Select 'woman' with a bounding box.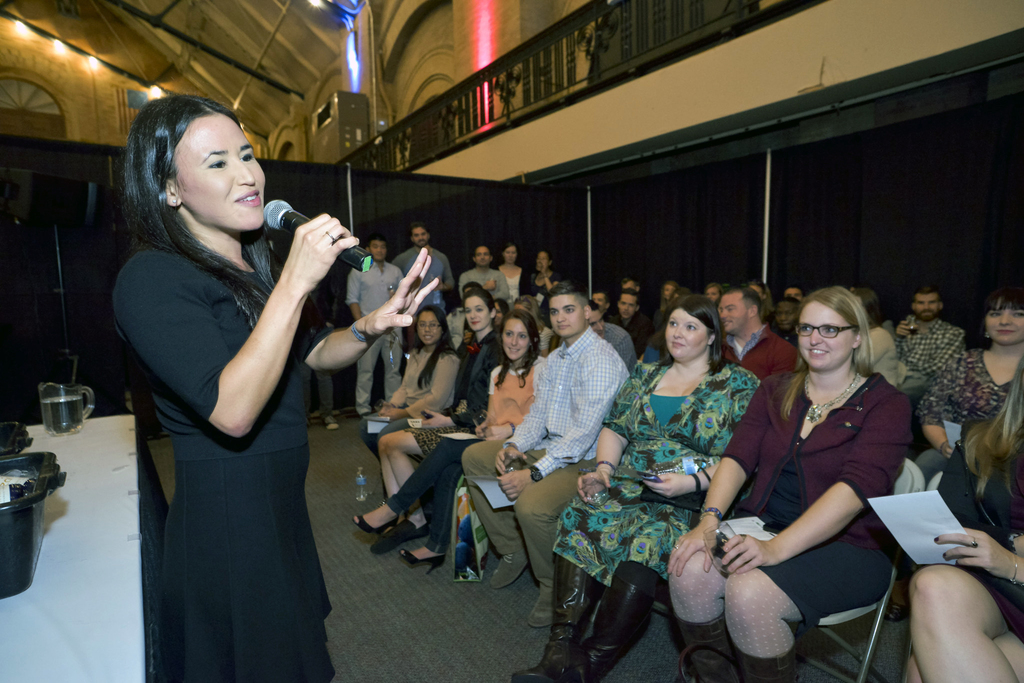
detection(358, 307, 460, 502).
